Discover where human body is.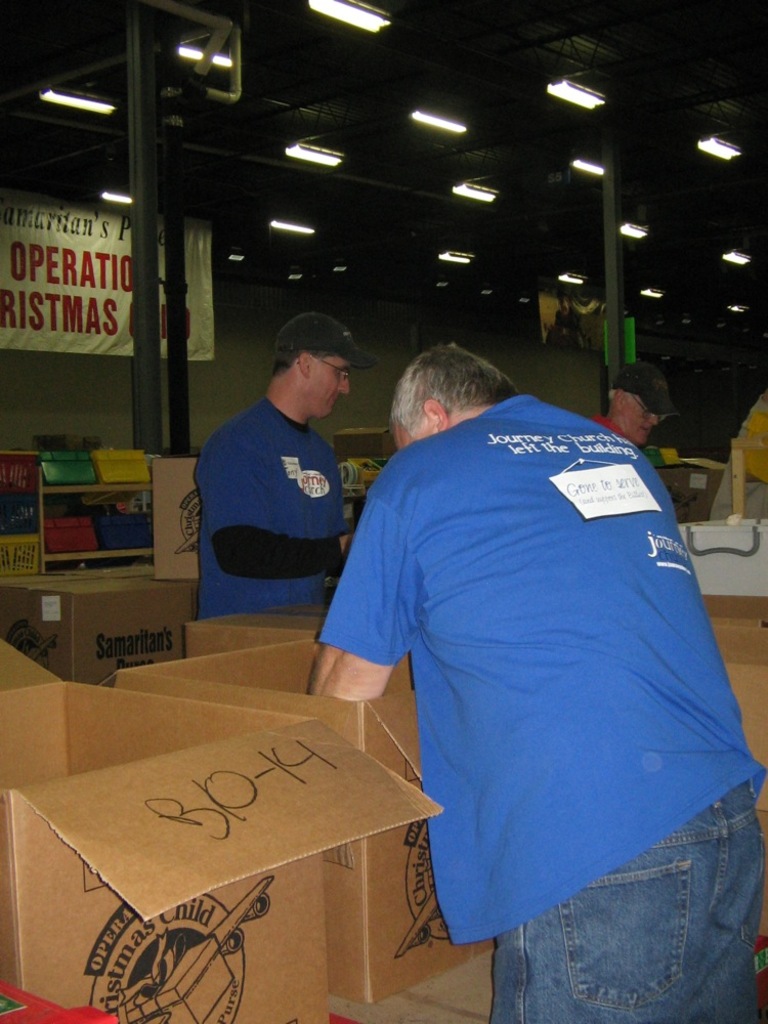
Discovered at 323,335,731,1020.
